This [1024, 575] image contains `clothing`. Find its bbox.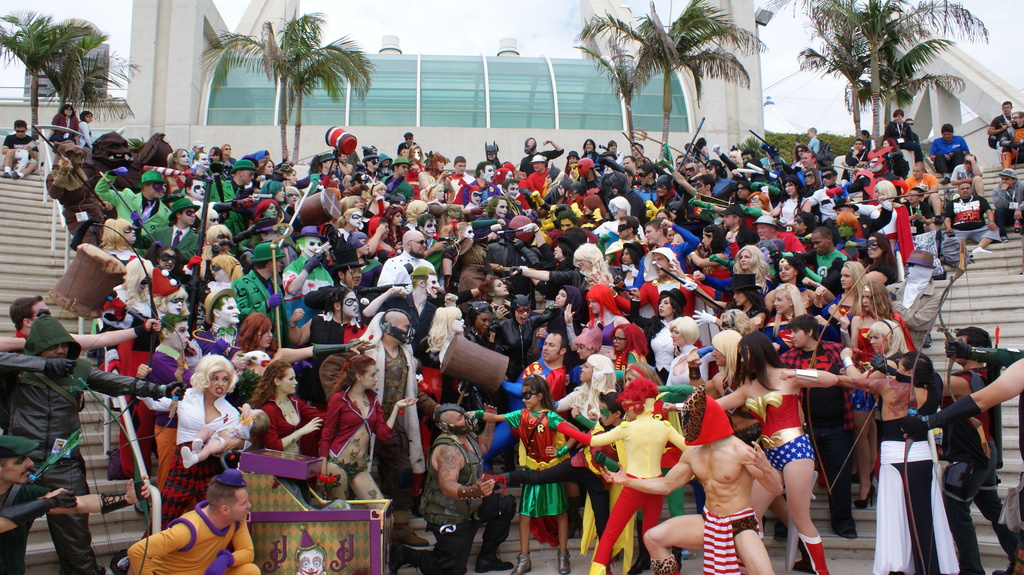
(447,171,474,200).
